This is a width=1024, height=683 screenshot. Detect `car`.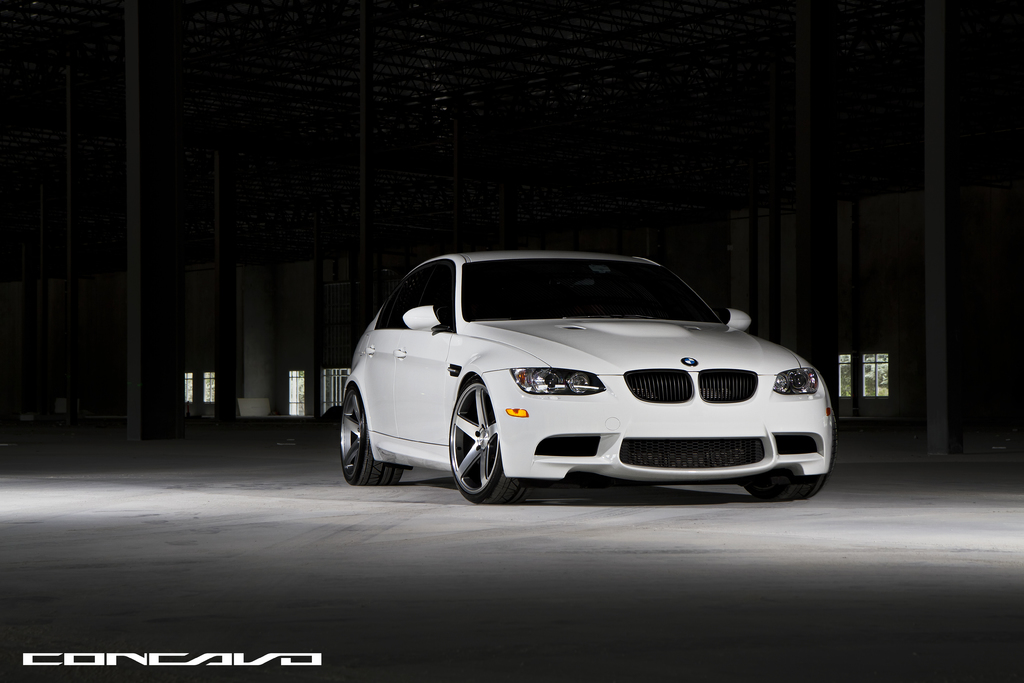
pyautogui.locateOnScreen(324, 250, 844, 509).
